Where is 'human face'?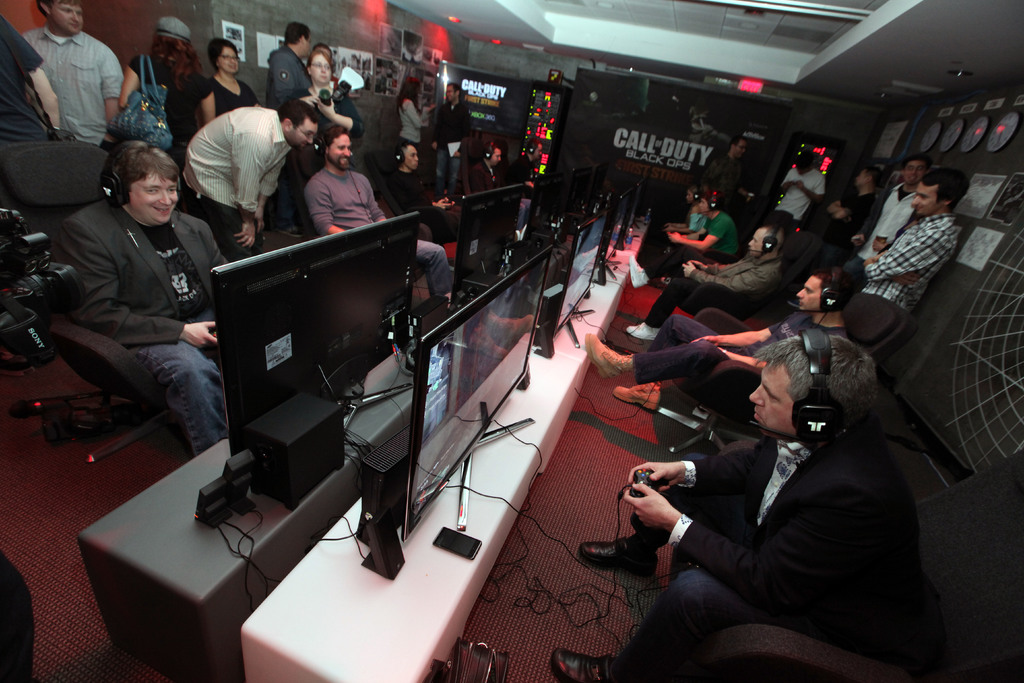
[220,46,241,74].
